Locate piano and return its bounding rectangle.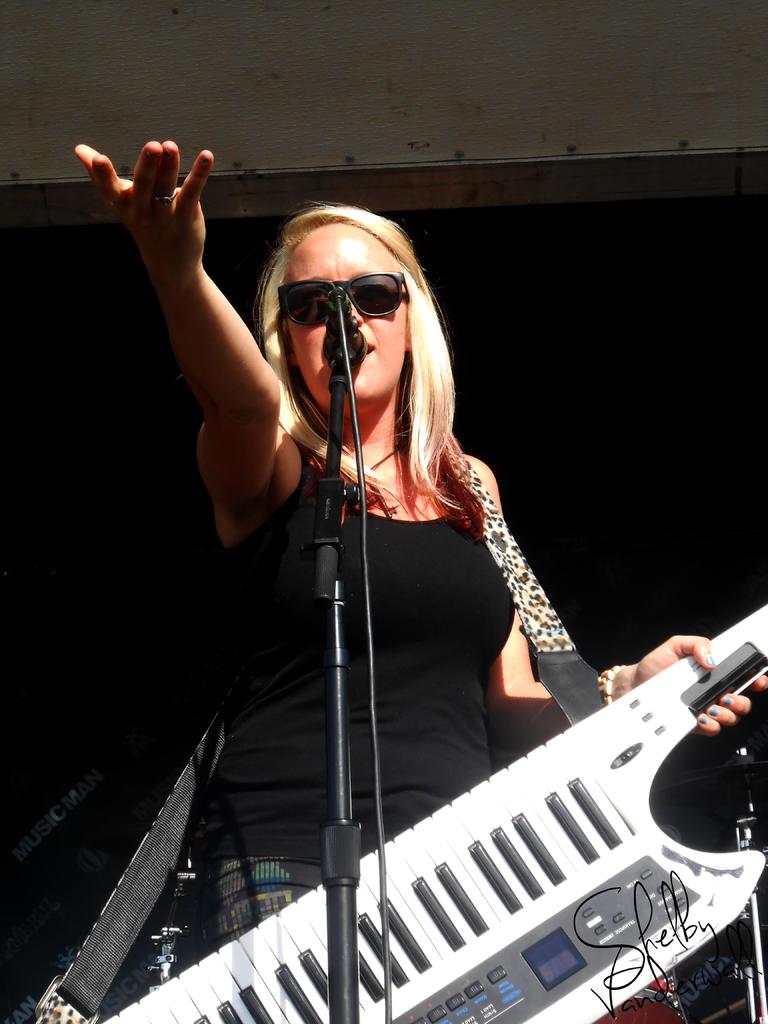
[86, 596, 767, 1023].
